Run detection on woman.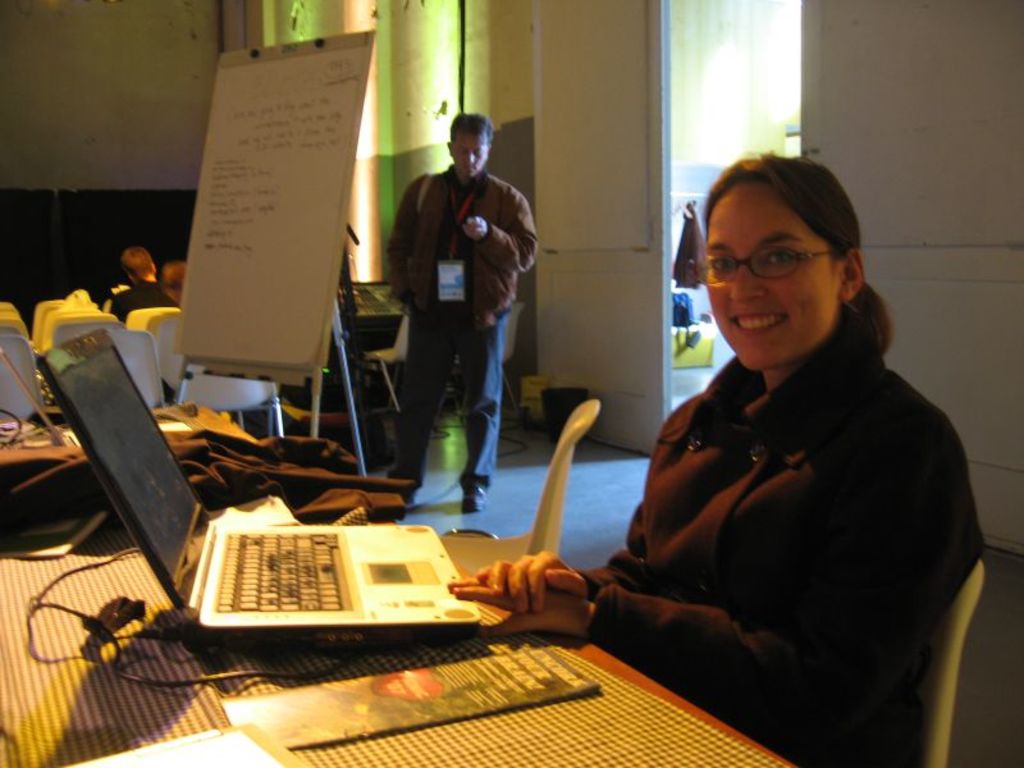
Result: Rect(548, 145, 975, 745).
